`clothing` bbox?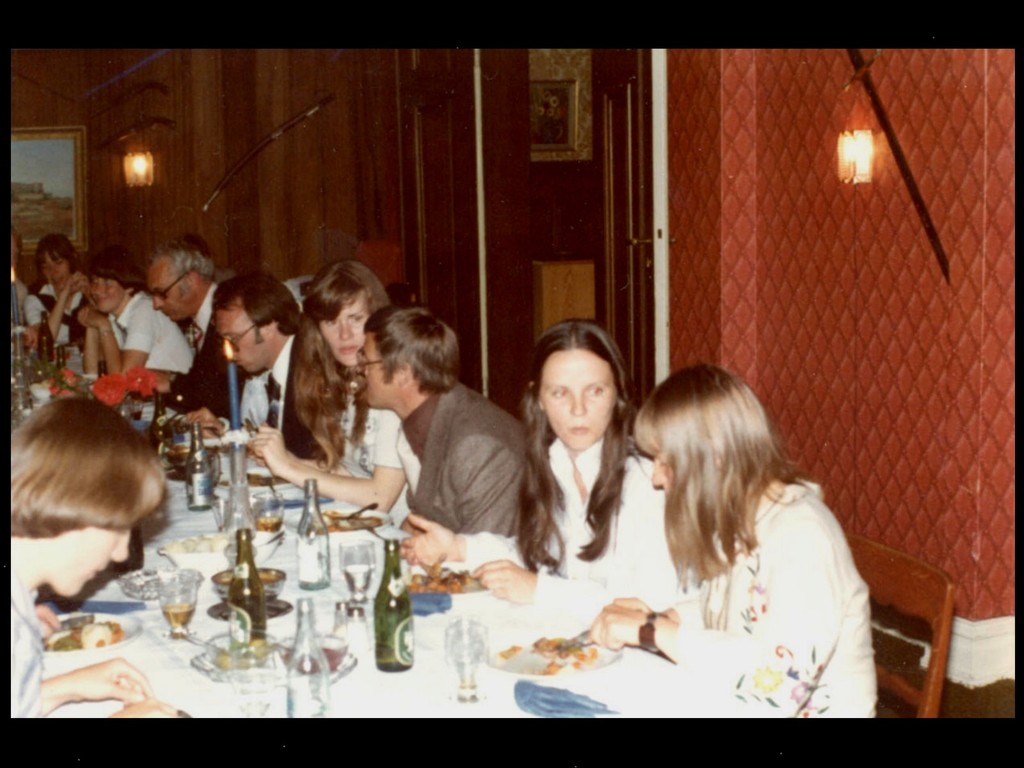
region(647, 476, 885, 727)
